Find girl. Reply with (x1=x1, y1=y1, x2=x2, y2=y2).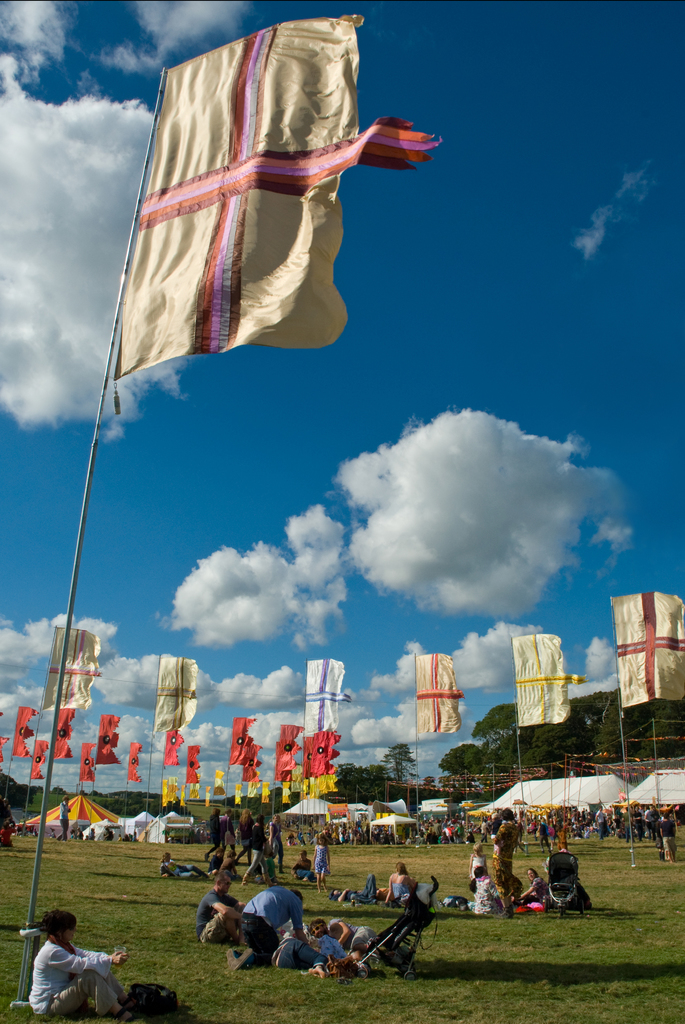
(x1=25, y1=909, x2=144, y2=1023).
